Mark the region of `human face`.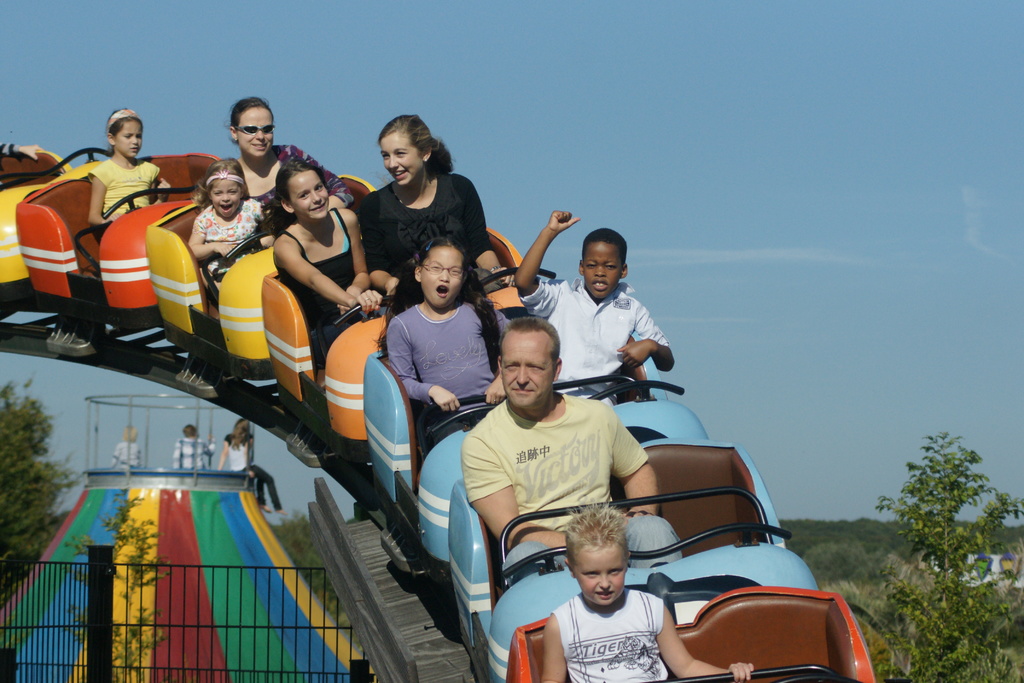
Region: bbox=(383, 131, 427, 185).
